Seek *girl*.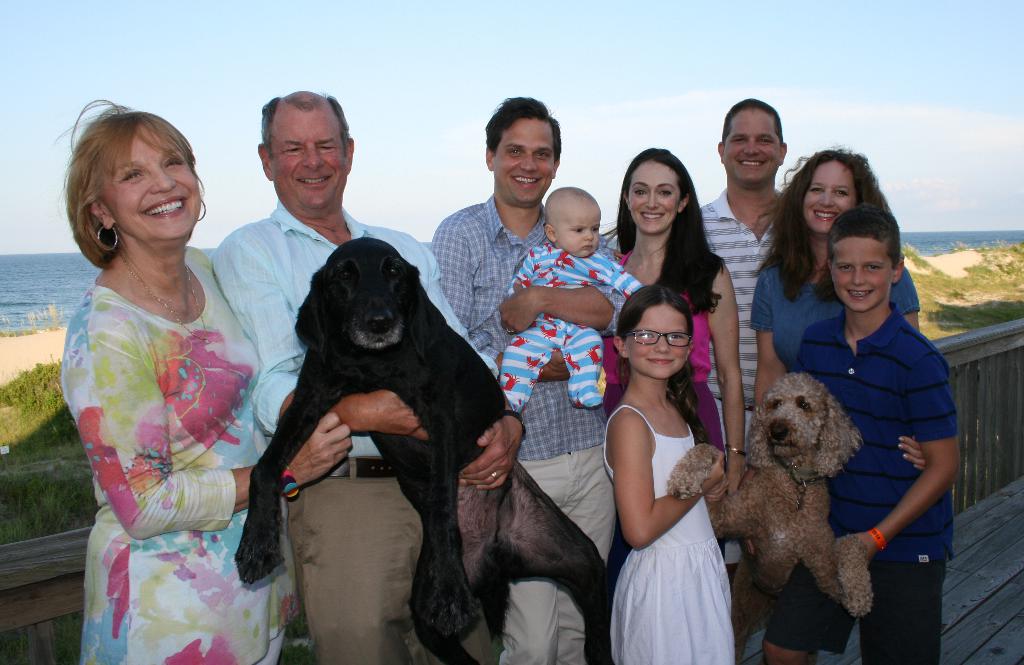
x1=602, y1=285, x2=730, y2=664.
